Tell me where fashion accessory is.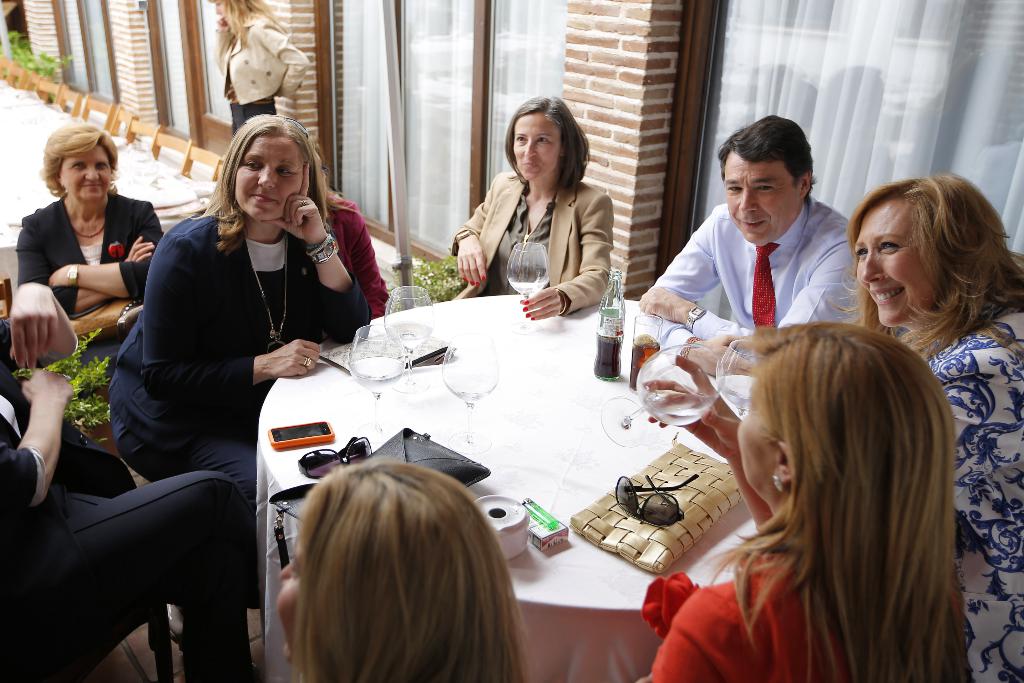
fashion accessory is at detection(236, 112, 312, 138).
